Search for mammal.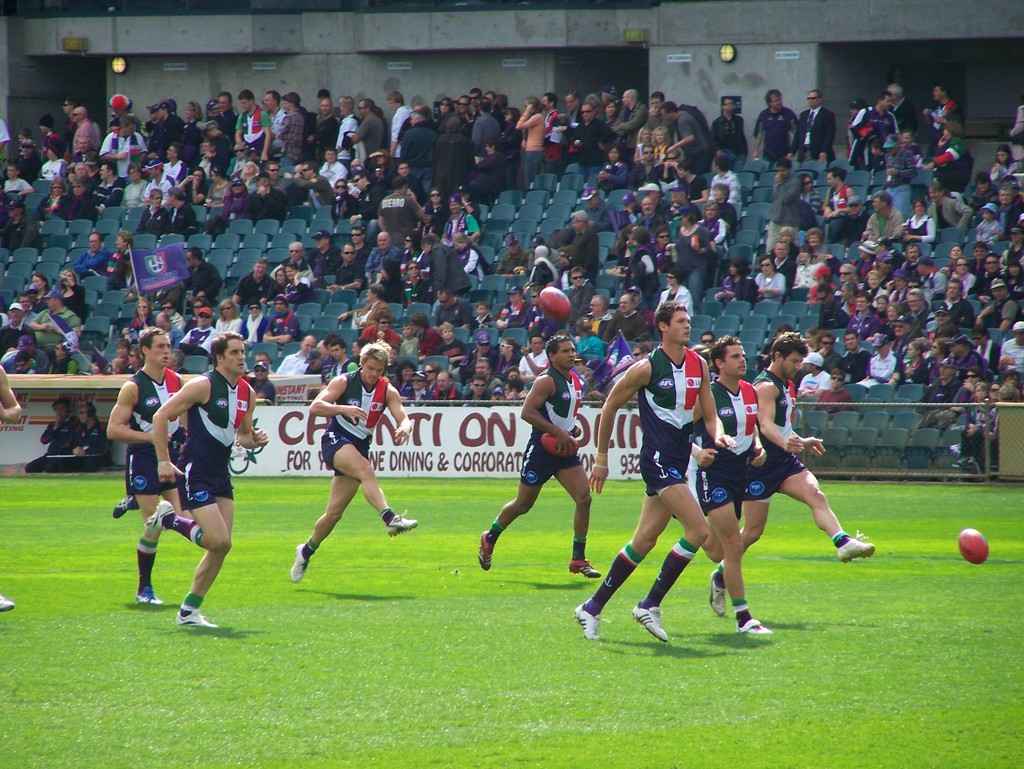
Found at bbox=[710, 329, 870, 621].
